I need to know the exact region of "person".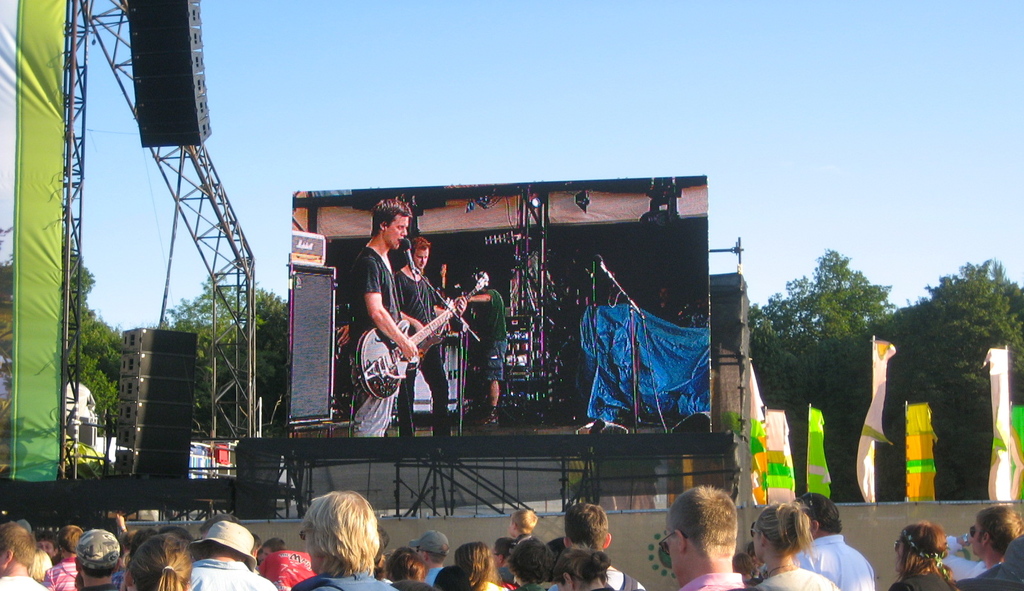
Region: select_region(286, 475, 386, 583).
